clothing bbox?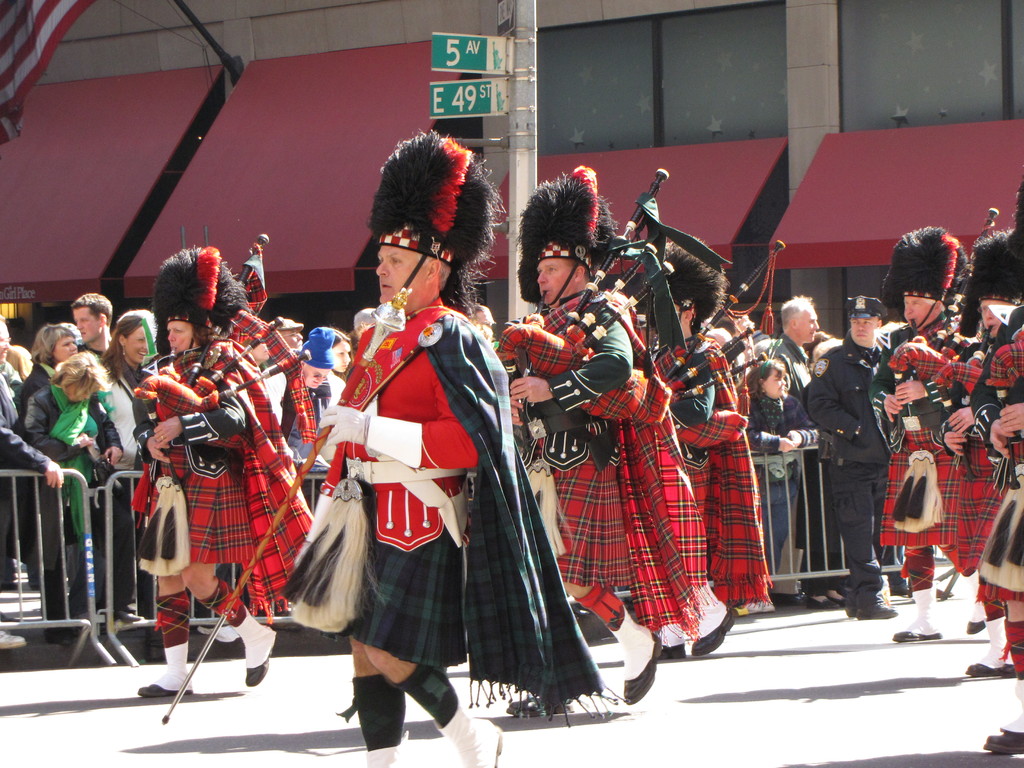
x1=985 y1=319 x2=1023 y2=599
